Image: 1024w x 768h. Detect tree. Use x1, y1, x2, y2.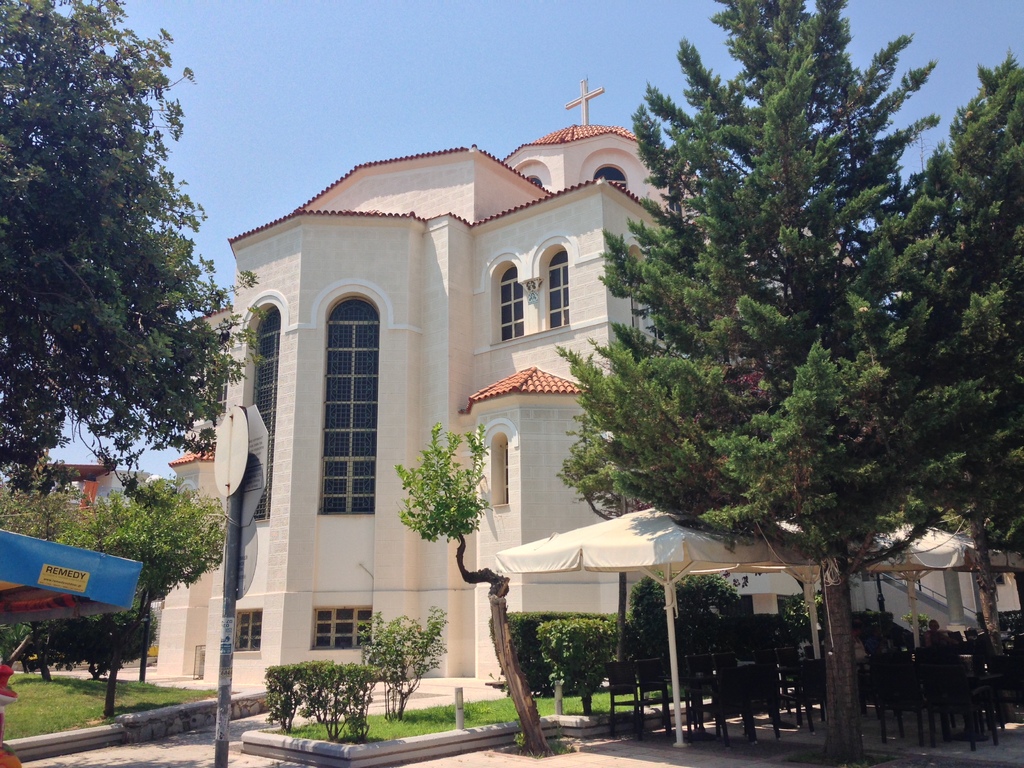
393, 421, 558, 758.
